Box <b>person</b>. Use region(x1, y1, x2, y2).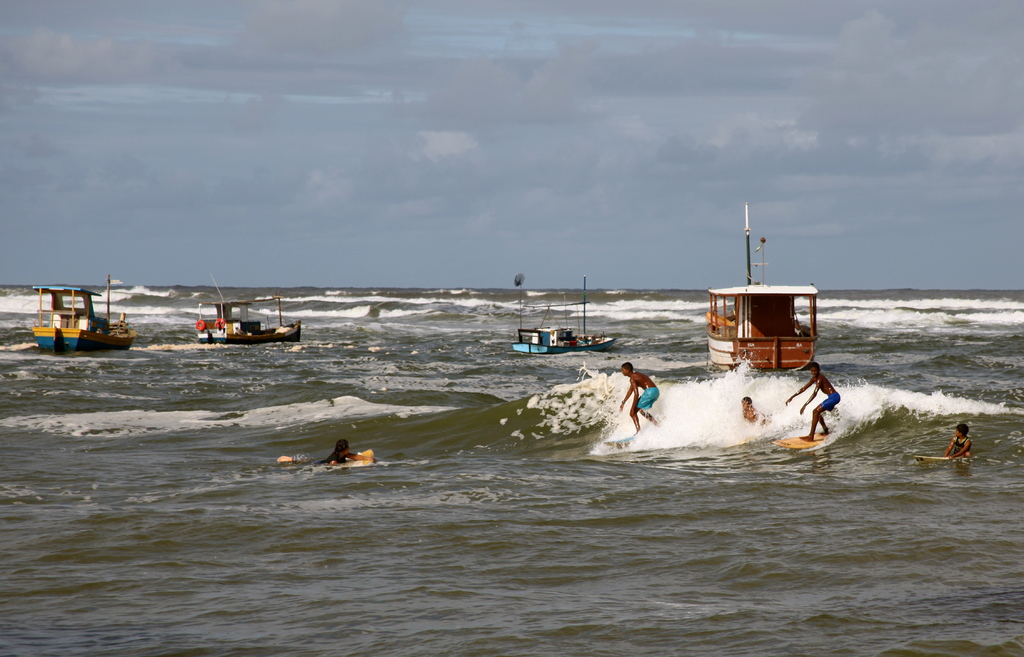
region(312, 438, 376, 466).
